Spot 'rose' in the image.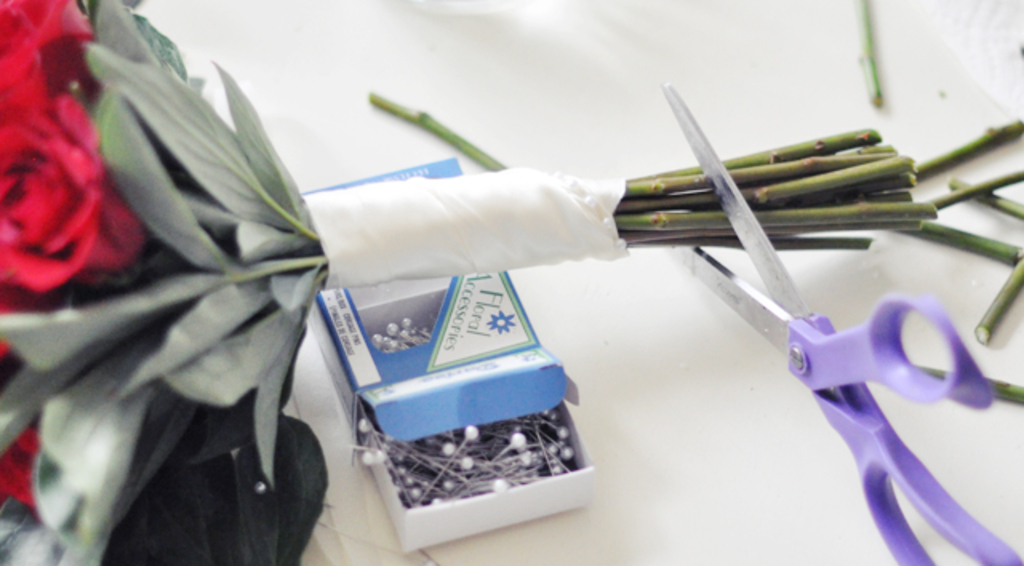
'rose' found at (x1=0, y1=0, x2=101, y2=94).
